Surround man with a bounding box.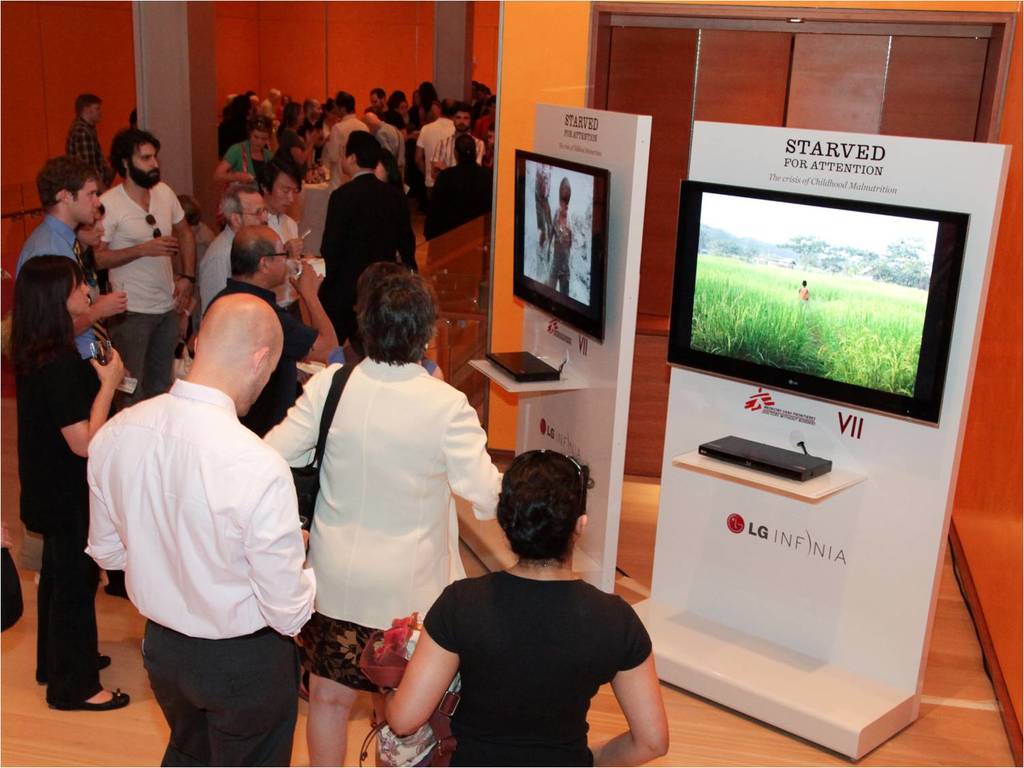
<bbox>250, 153, 318, 357</bbox>.
